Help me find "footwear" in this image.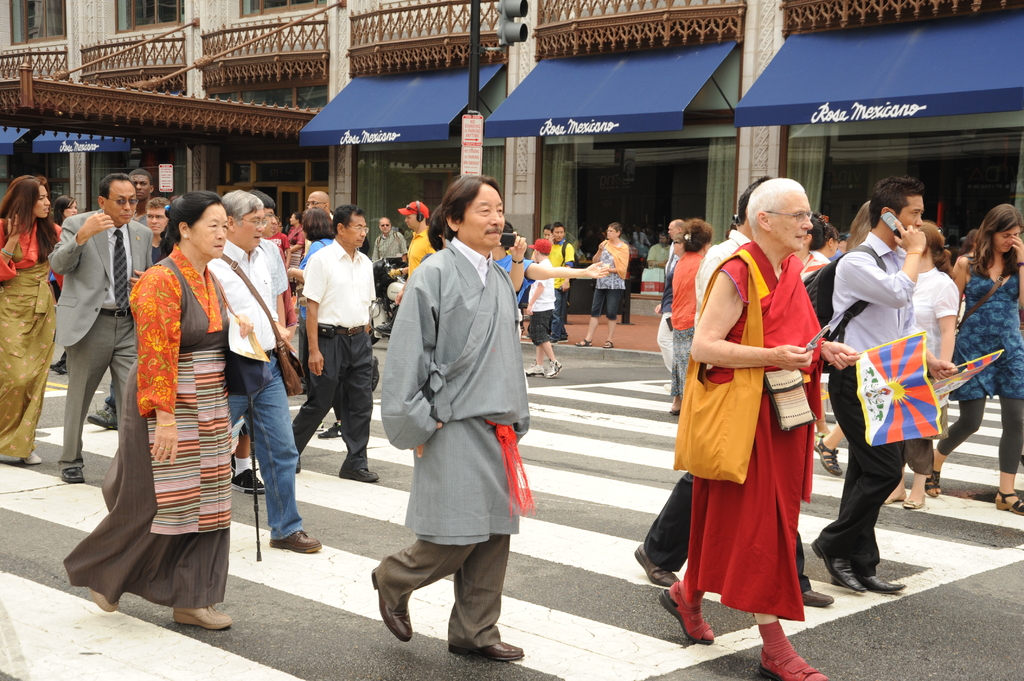
Found it: 794, 573, 826, 609.
